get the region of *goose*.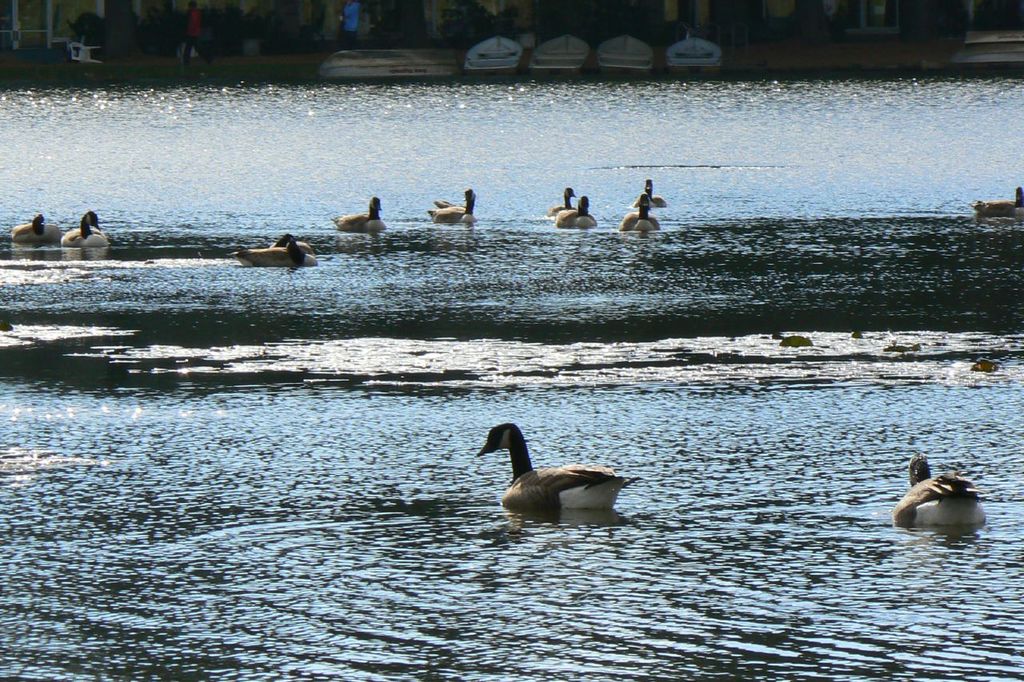
region(229, 238, 315, 265).
